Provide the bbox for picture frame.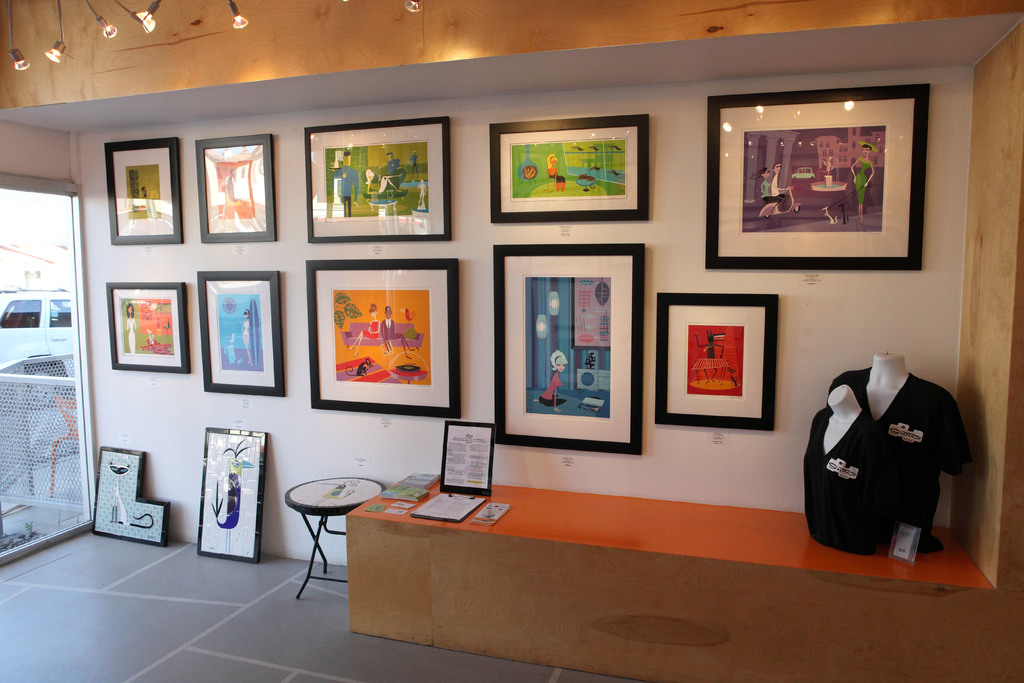
bbox(94, 443, 170, 554).
